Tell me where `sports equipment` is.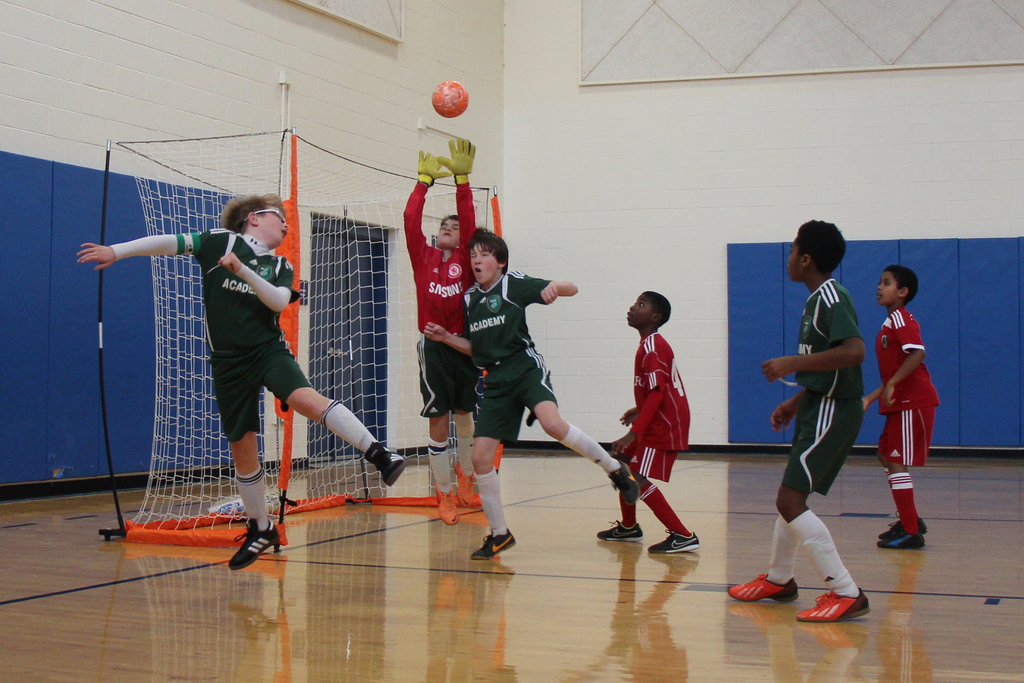
`sports equipment` is at [115,122,492,545].
